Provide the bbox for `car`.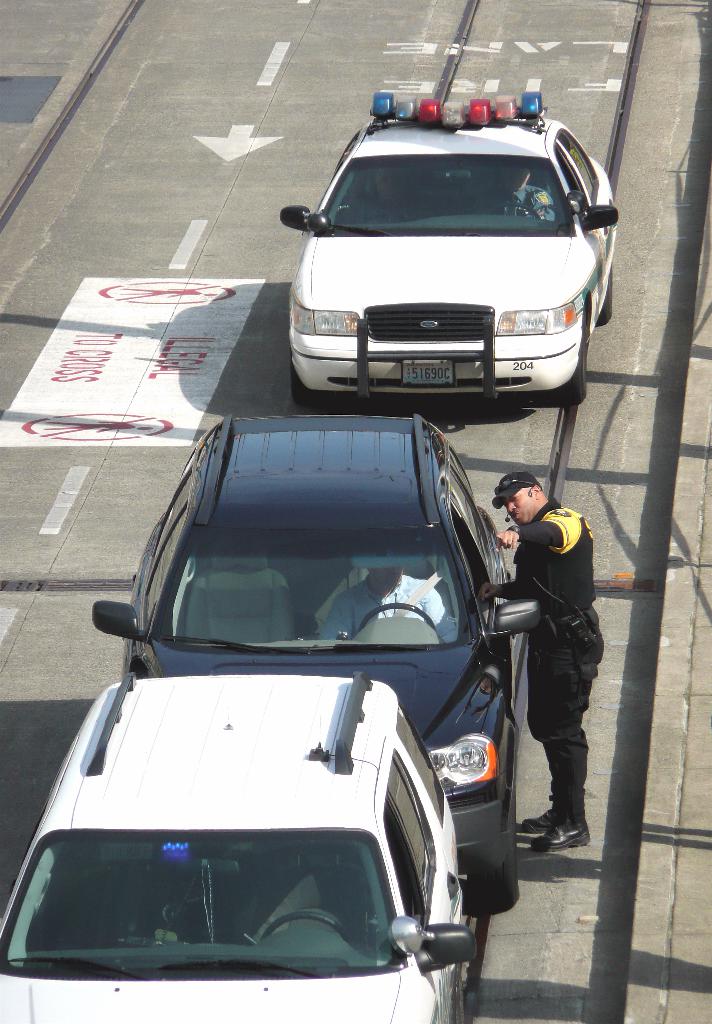
279,89,624,408.
